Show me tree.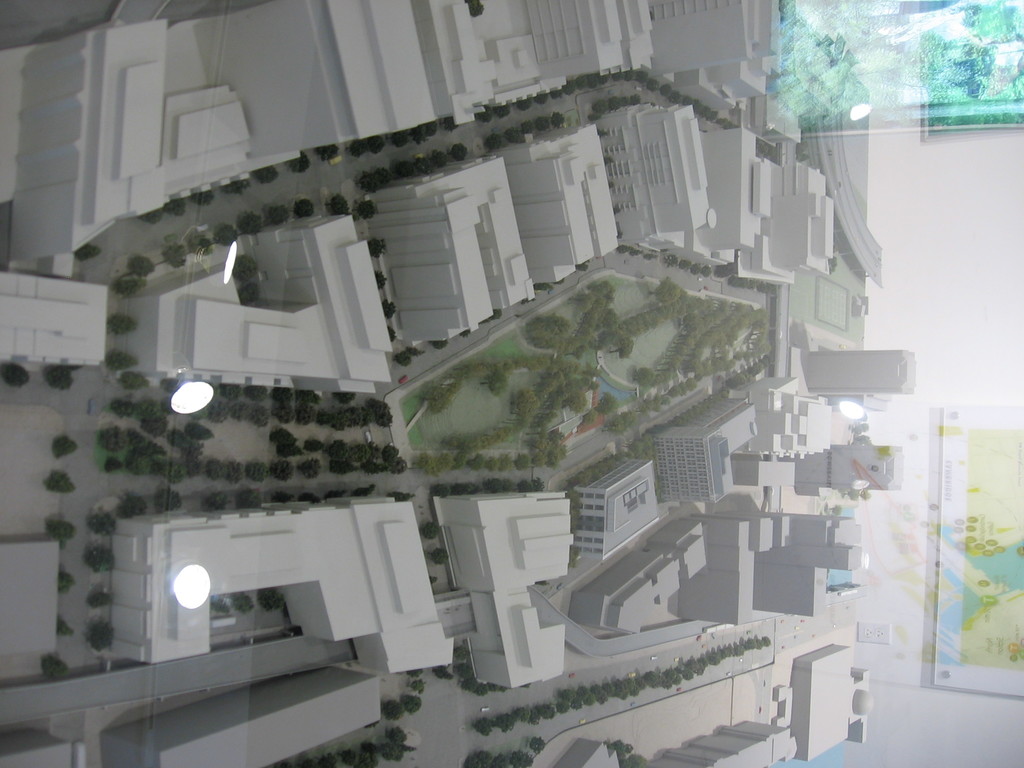
tree is here: l=41, t=654, r=74, b=678.
